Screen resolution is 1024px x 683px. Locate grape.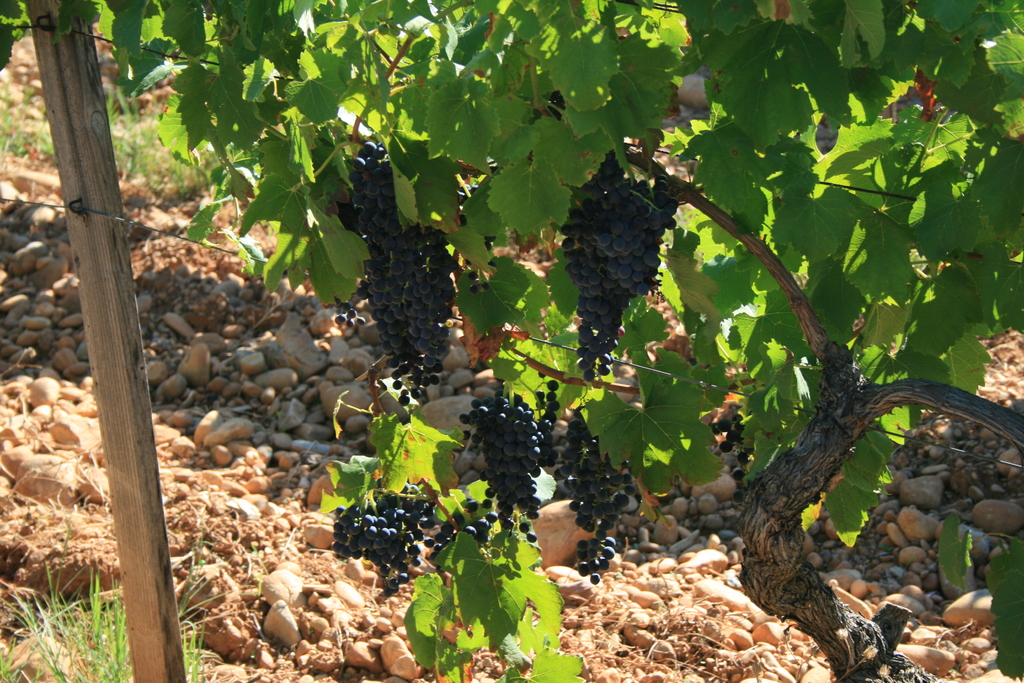
<bbox>470, 270, 476, 280</bbox>.
